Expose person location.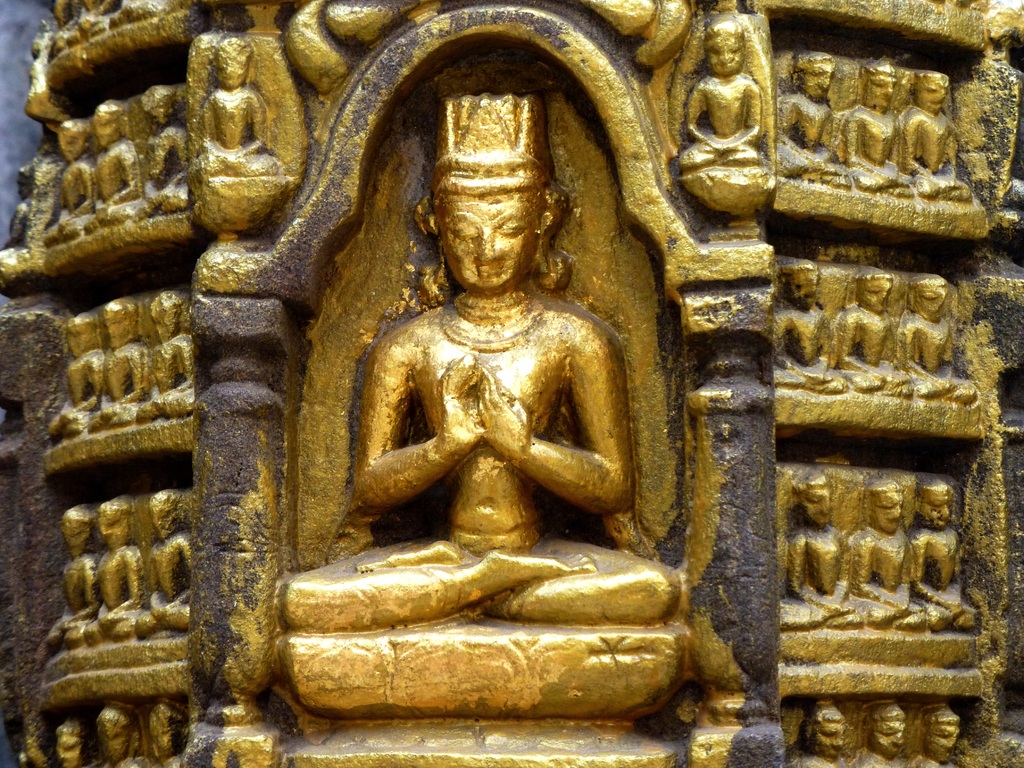
Exposed at region(133, 486, 196, 635).
